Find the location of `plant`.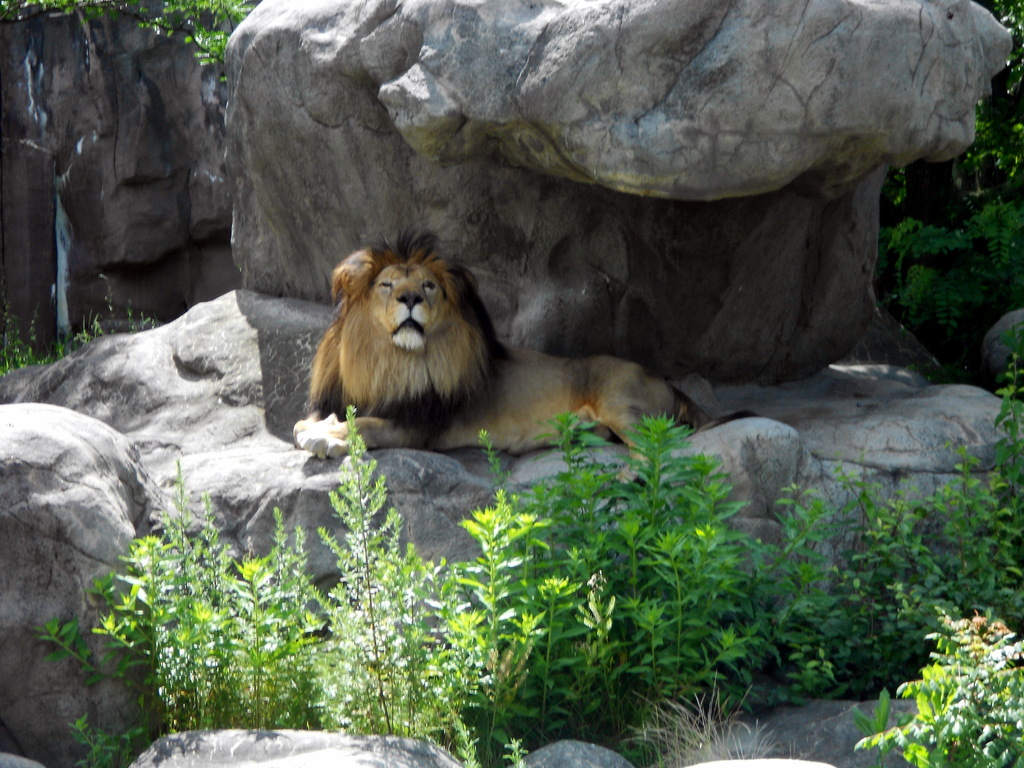
Location: pyautogui.locateOnScreen(24, 361, 1023, 767).
